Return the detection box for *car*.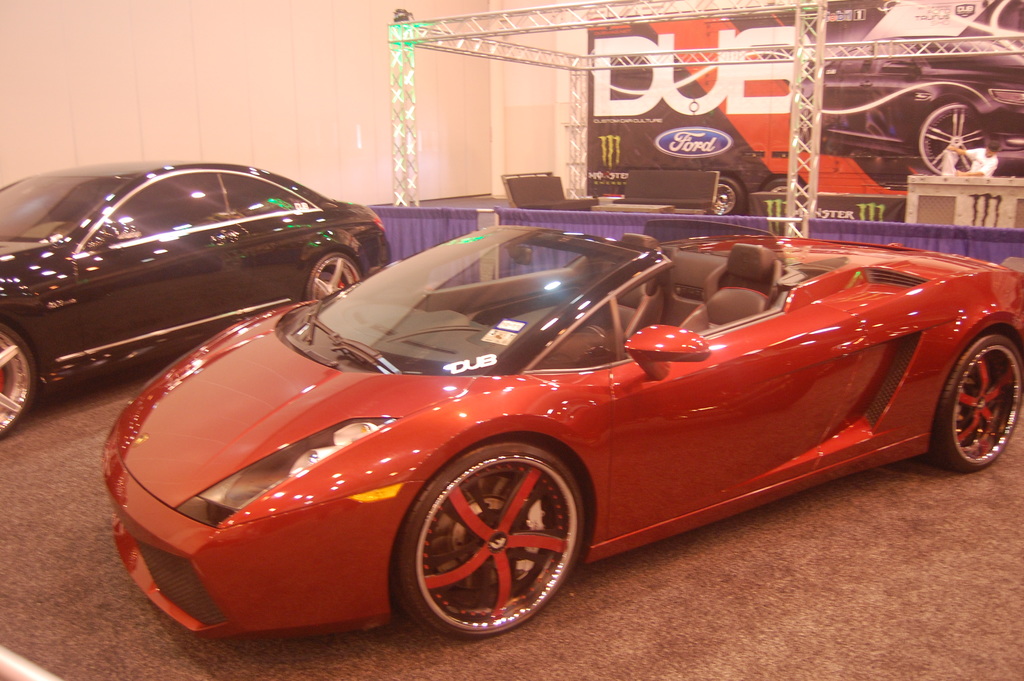
0/157/387/441.
